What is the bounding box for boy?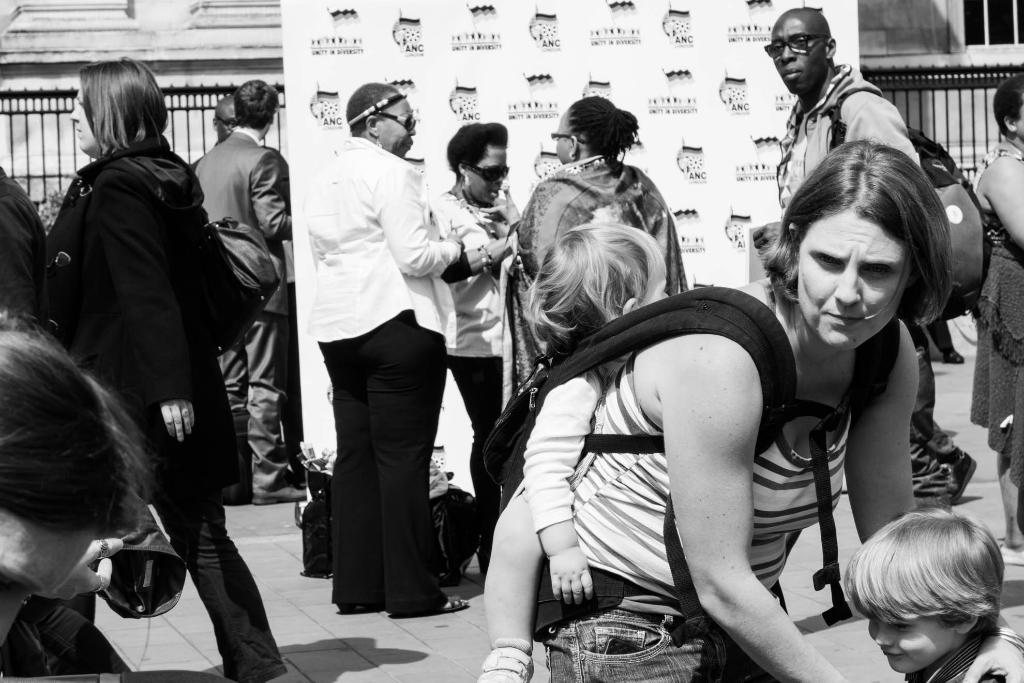
{"left": 835, "top": 505, "right": 1023, "bottom": 682}.
